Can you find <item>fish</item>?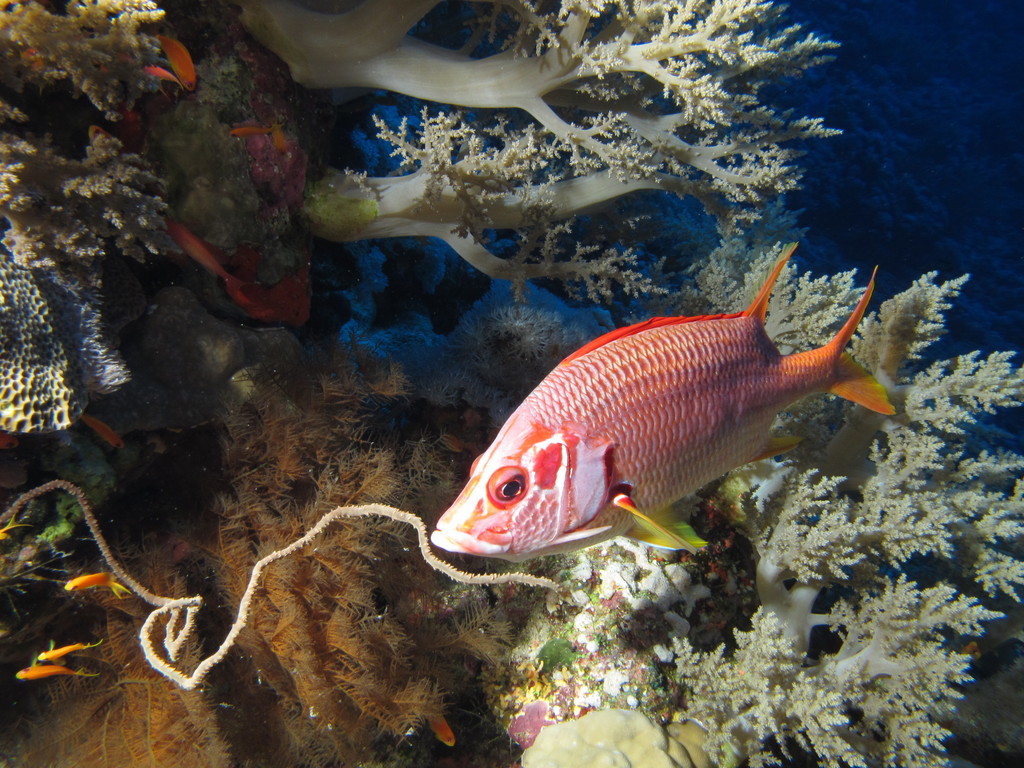
Yes, bounding box: Rect(228, 125, 267, 138).
